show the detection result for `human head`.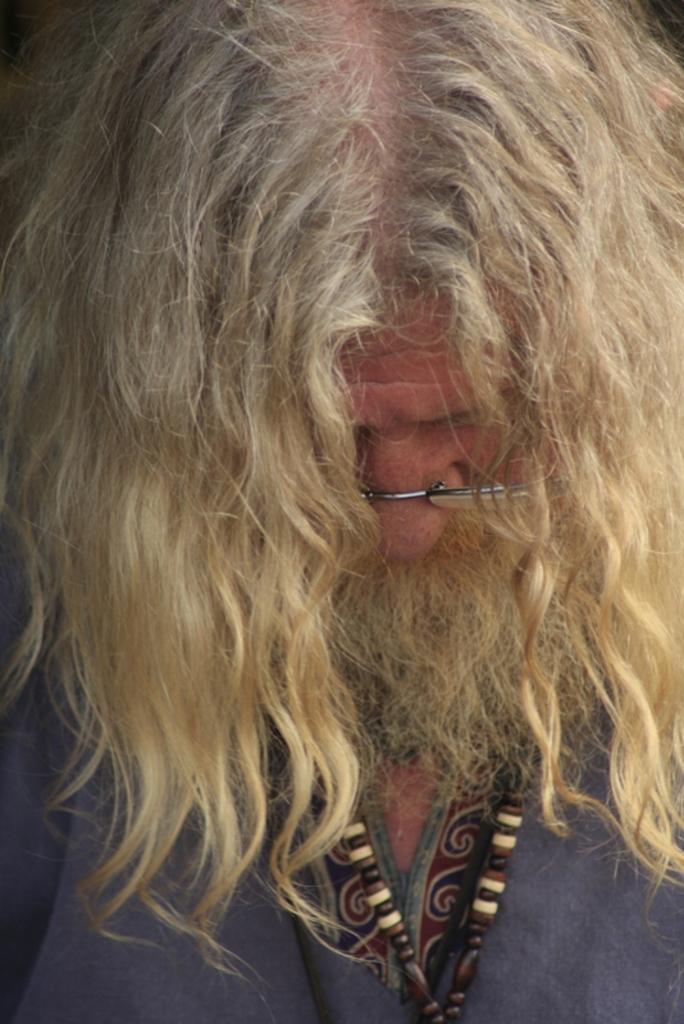
Rect(0, 0, 683, 557).
